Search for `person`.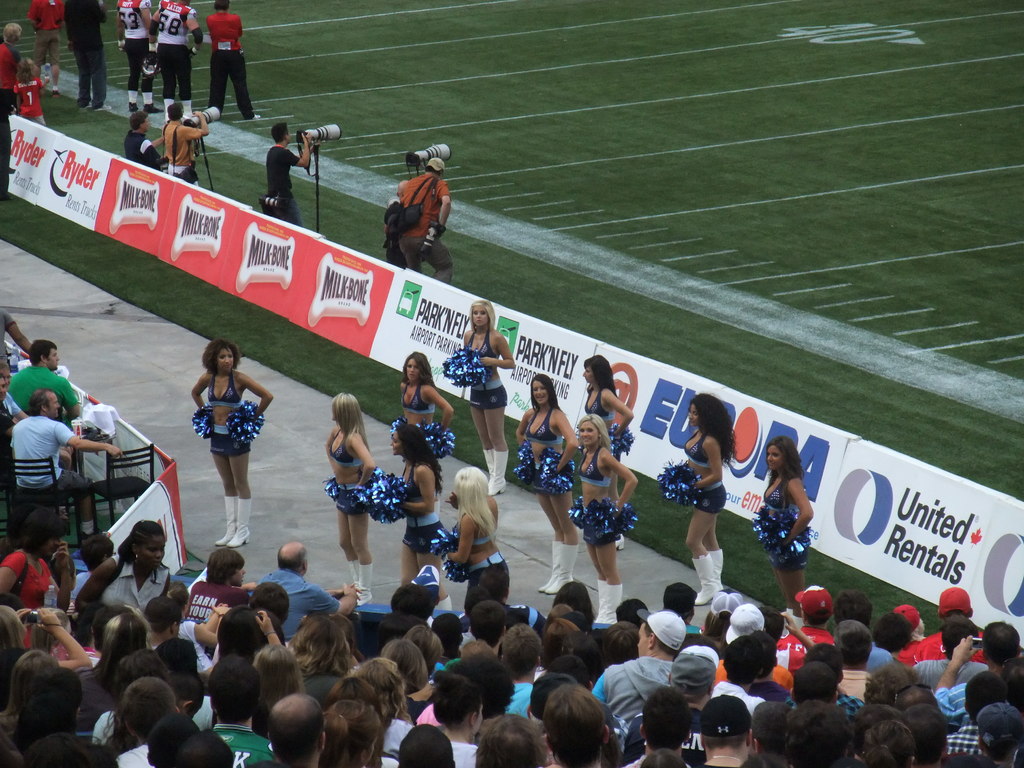
Found at x1=760, y1=436, x2=812, y2=614.
